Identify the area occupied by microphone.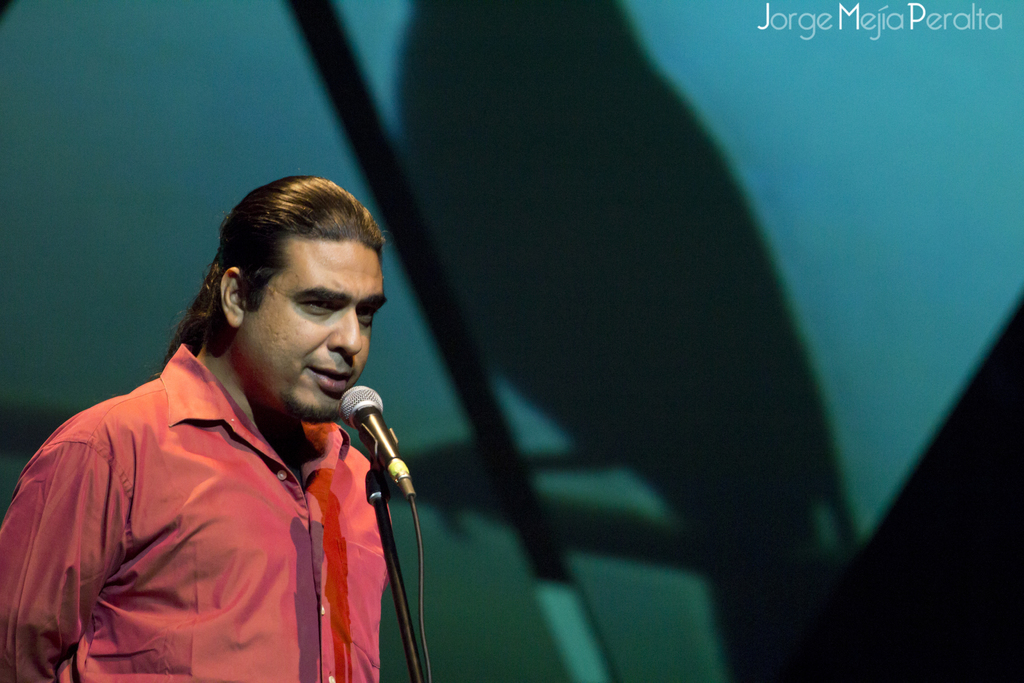
Area: [left=330, top=393, right=396, bottom=512].
